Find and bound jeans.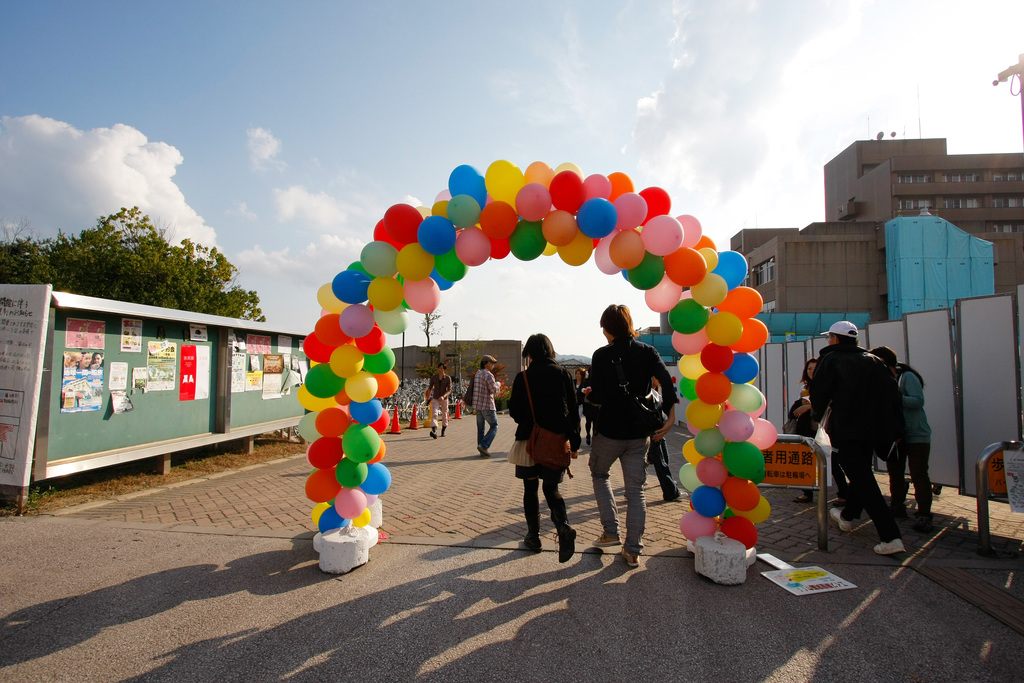
Bound: {"left": 892, "top": 441, "right": 932, "bottom": 513}.
